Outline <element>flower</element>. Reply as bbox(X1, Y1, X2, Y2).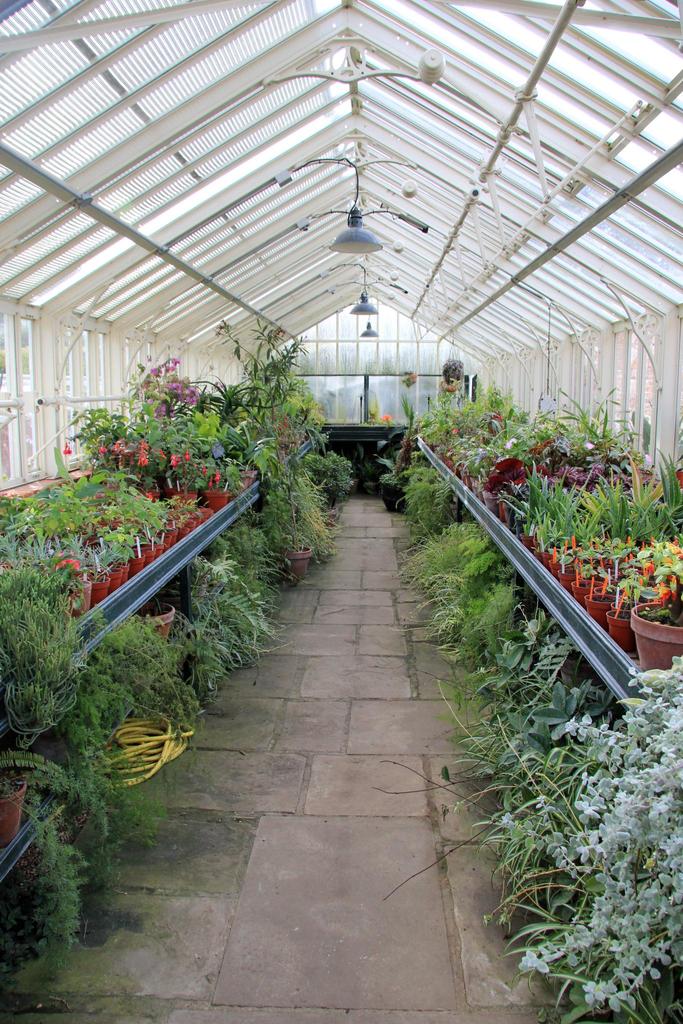
bbox(377, 407, 399, 429).
